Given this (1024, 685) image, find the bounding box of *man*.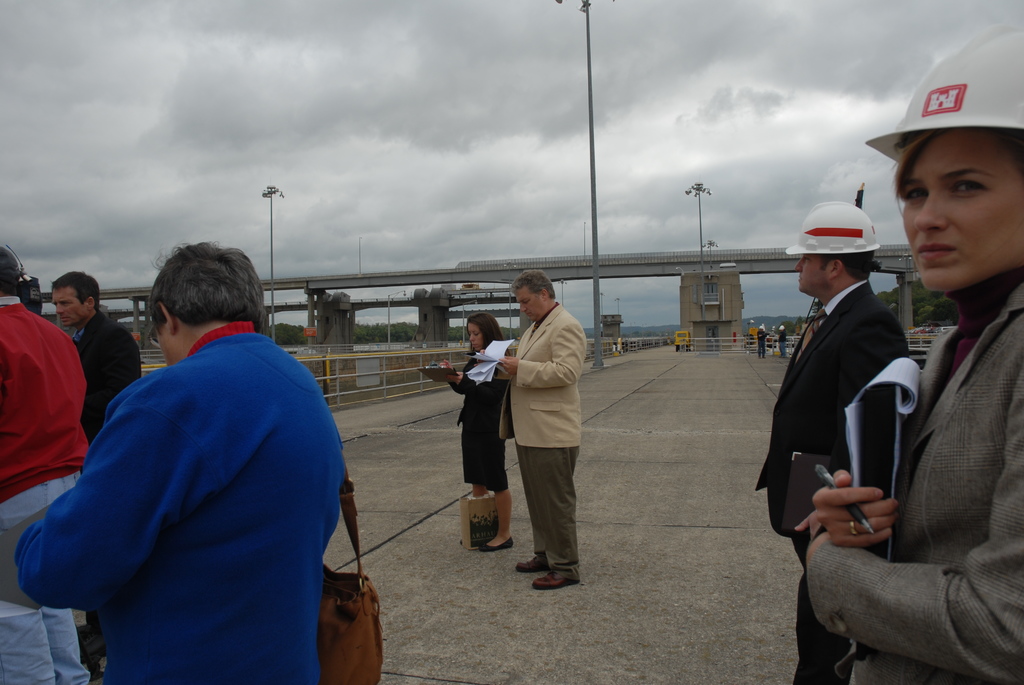
476, 268, 591, 593.
